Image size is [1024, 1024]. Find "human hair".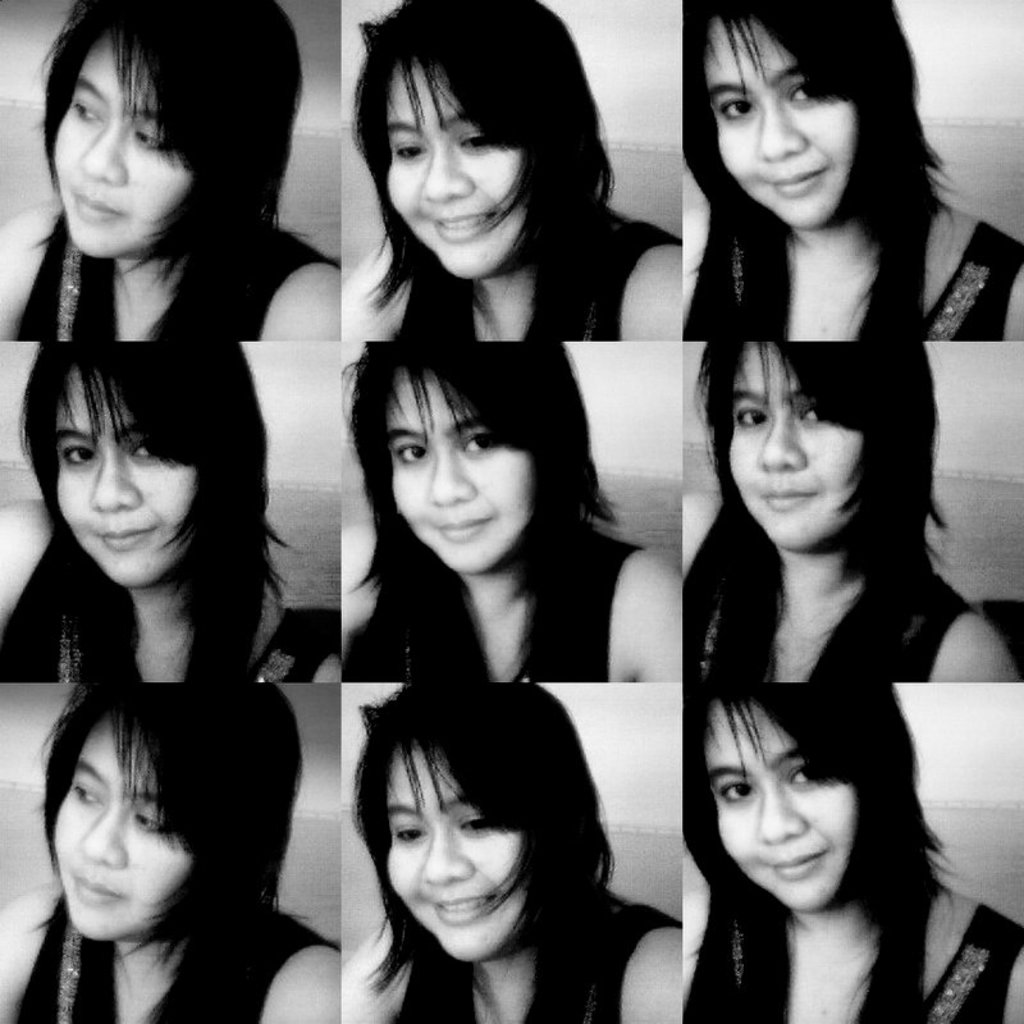
<region>26, 20, 280, 284</region>.
